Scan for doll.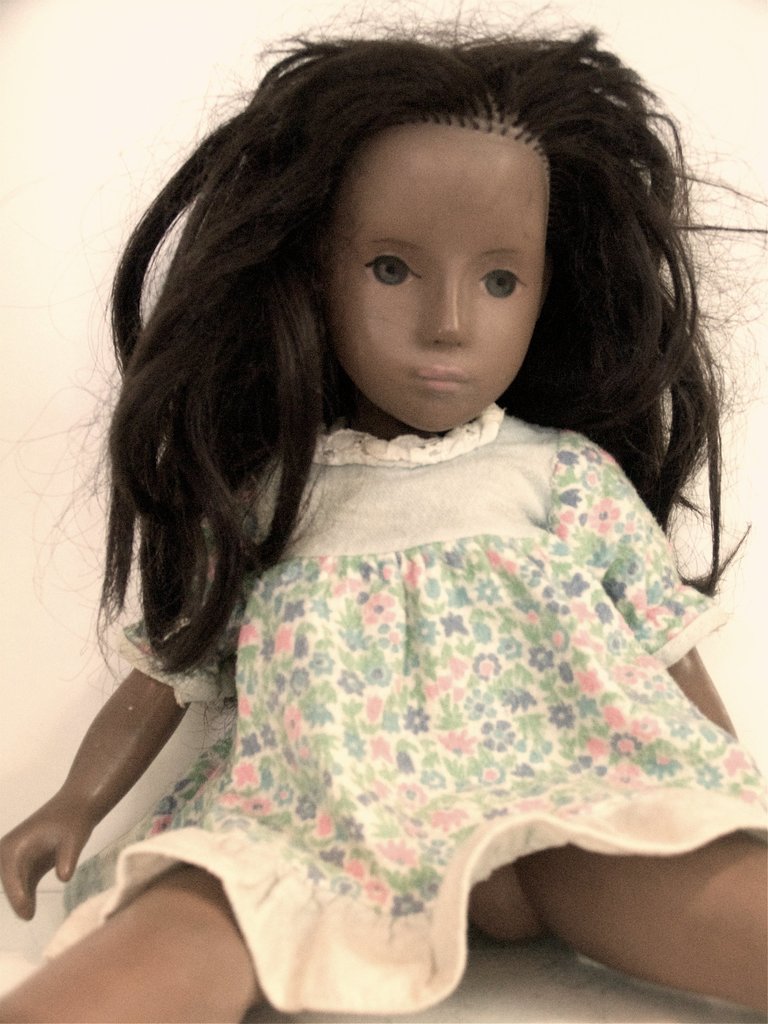
Scan result: {"x1": 0, "y1": 12, "x2": 767, "y2": 1023}.
